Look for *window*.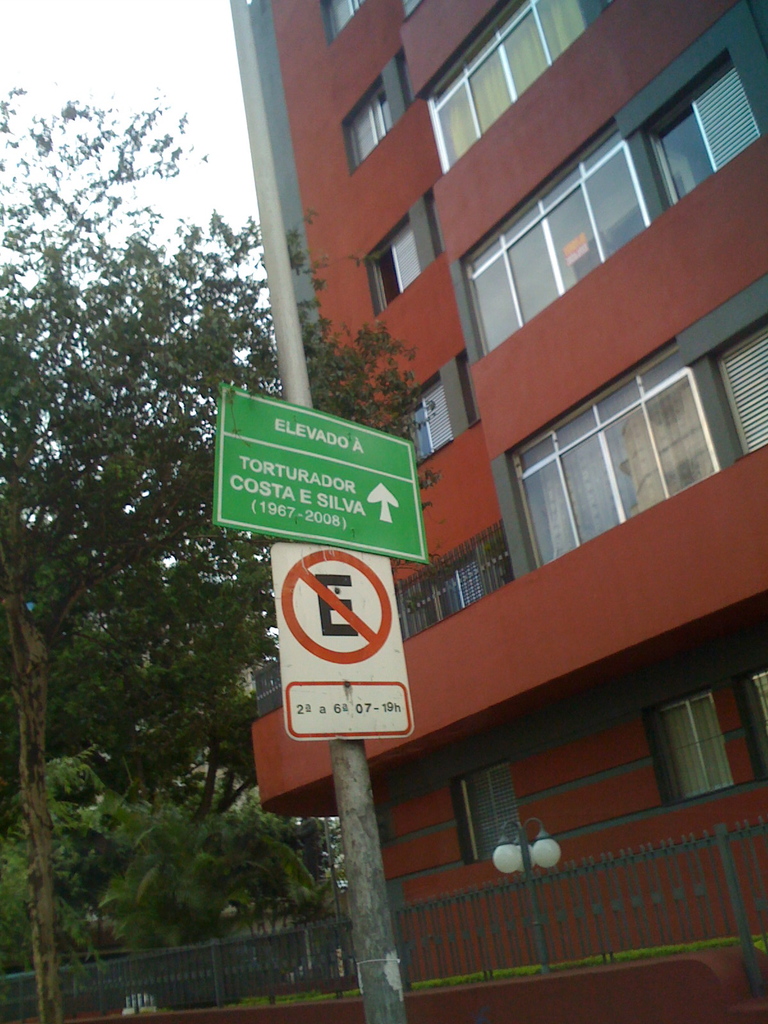
Found: 323/1/371/42.
